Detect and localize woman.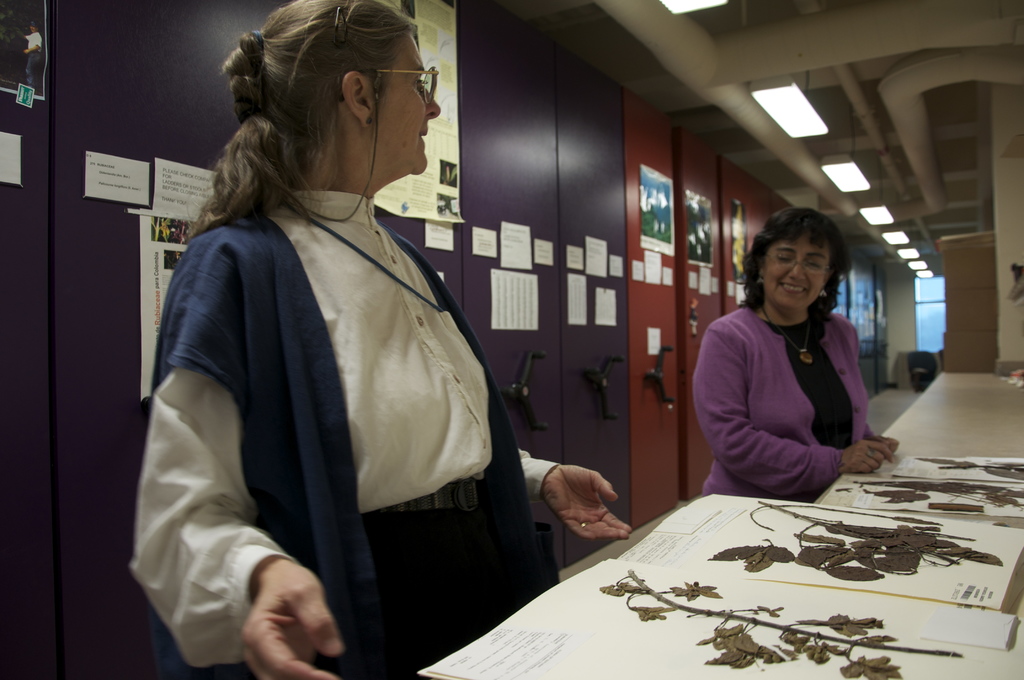
Localized at bbox(690, 207, 897, 502).
